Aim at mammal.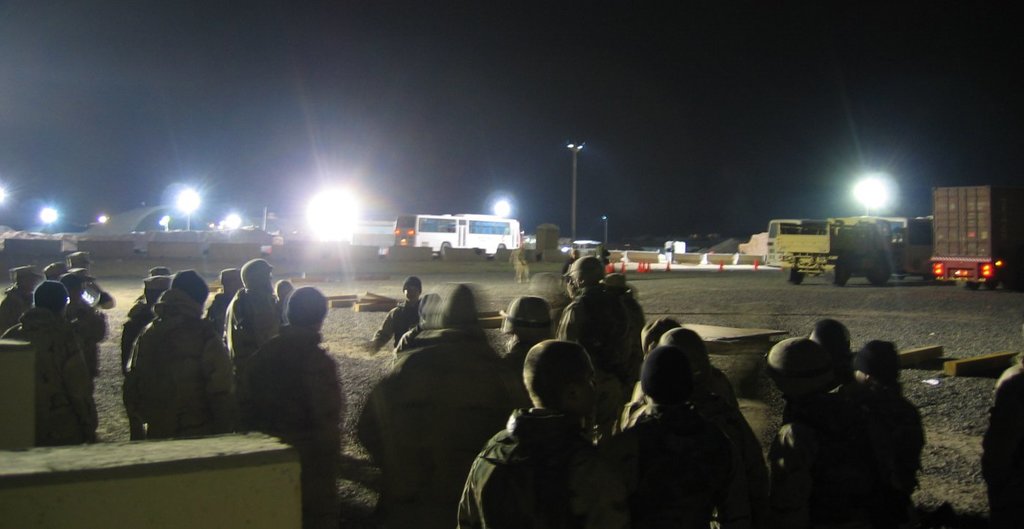
Aimed at {"x1": 206, "y1": 263, "x2": 244, "y2": 325}.
